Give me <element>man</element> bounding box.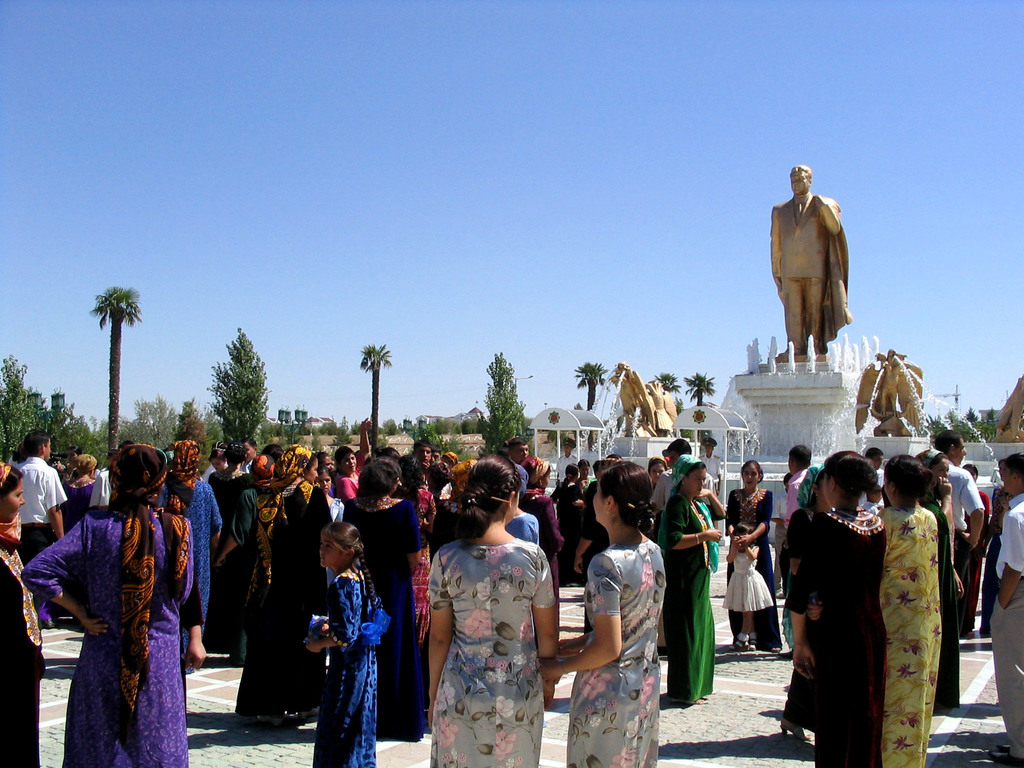
{"left": 780, "top": 442, "right": 813, "bottom": 529}.
